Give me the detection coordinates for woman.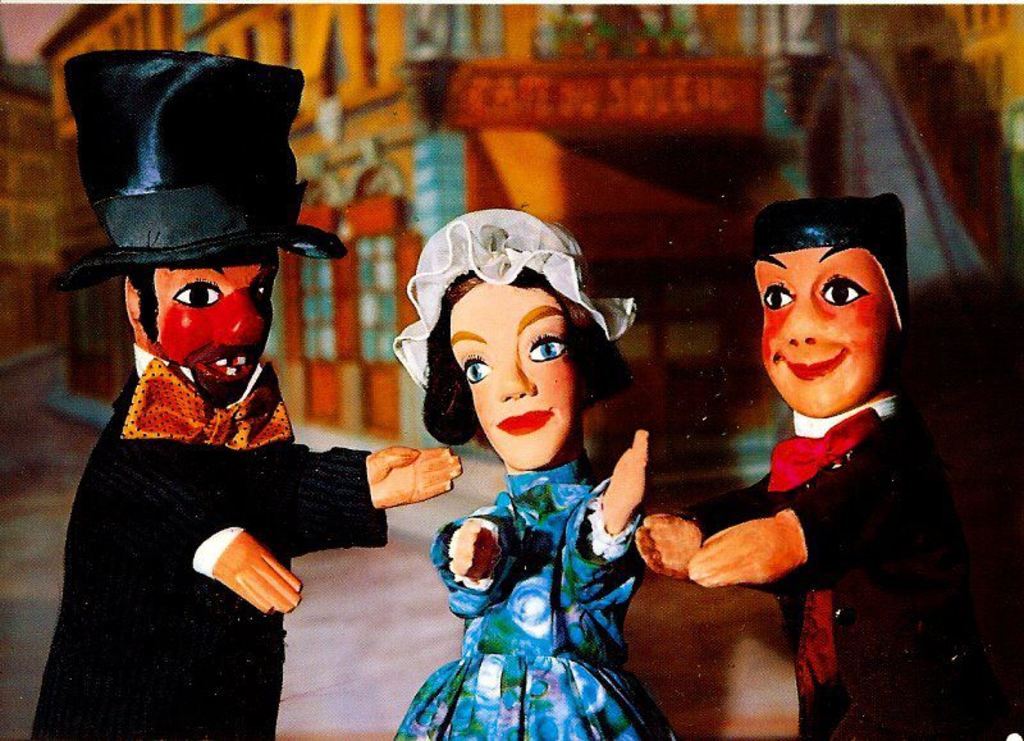
(x1=366, y1=212, x2=684, y2=713).
